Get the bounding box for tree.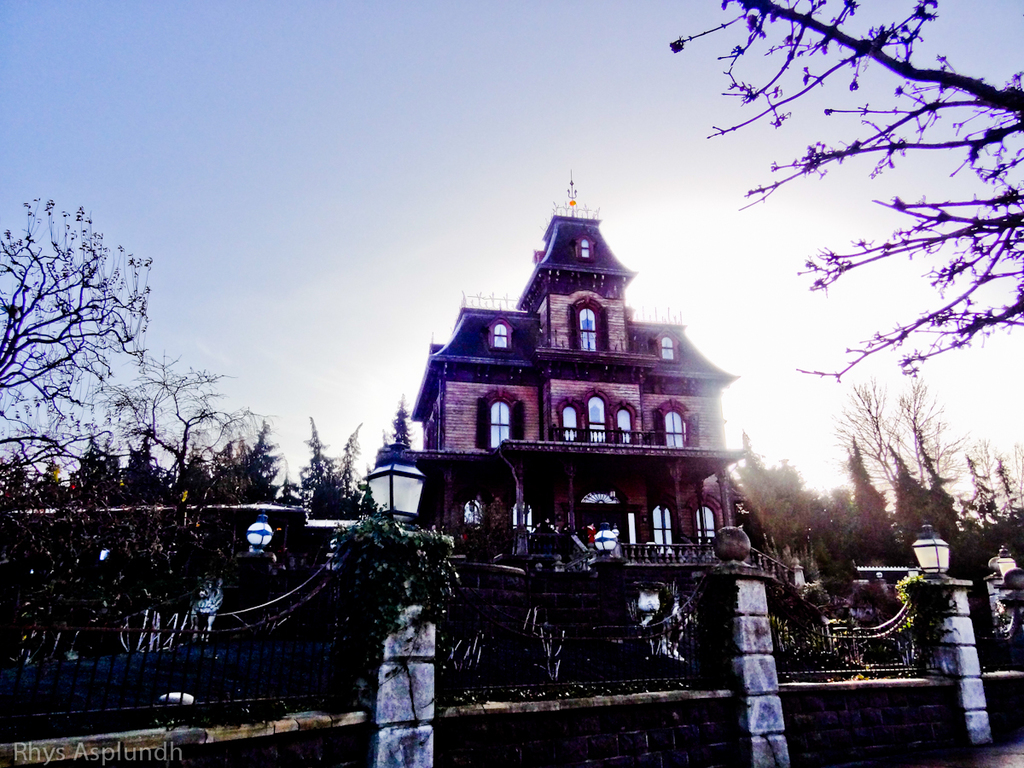
Rect(205, 419, 252, 497).
